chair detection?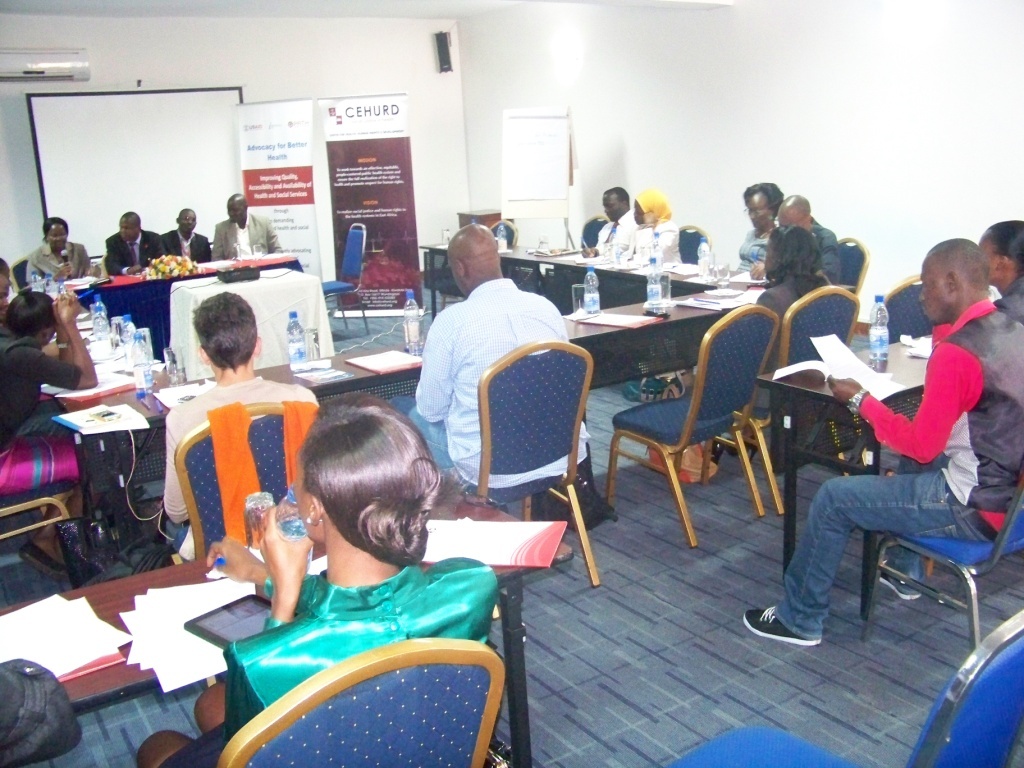
(left=219, top=635, right=507, bottom=767)
